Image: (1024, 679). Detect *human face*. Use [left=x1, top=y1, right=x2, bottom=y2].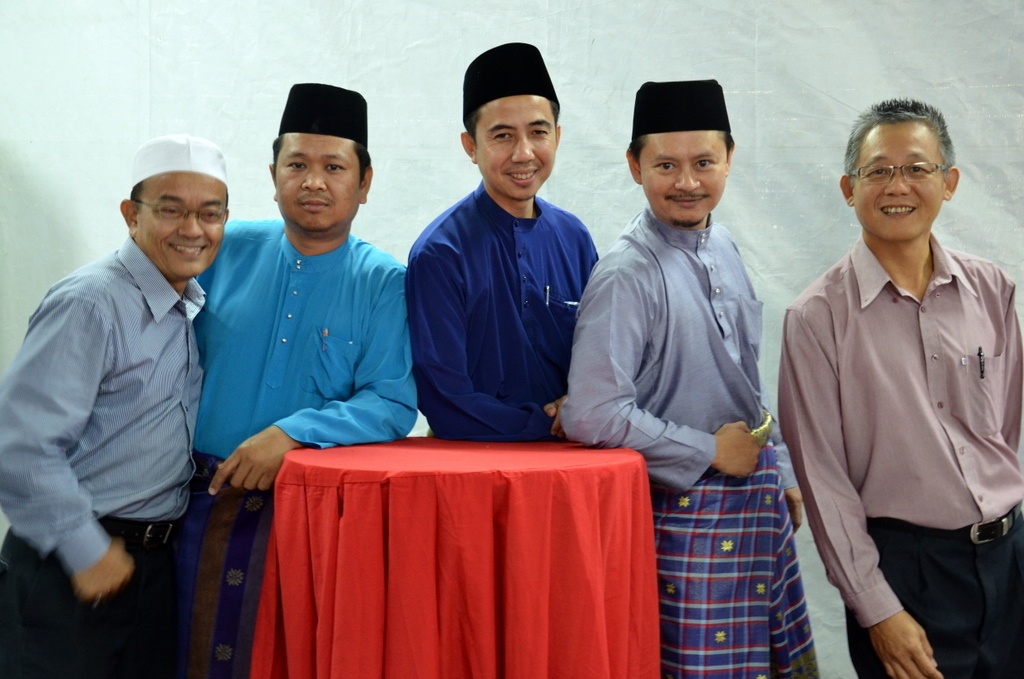
[left=636, top=136, right=727, bottom=232].
